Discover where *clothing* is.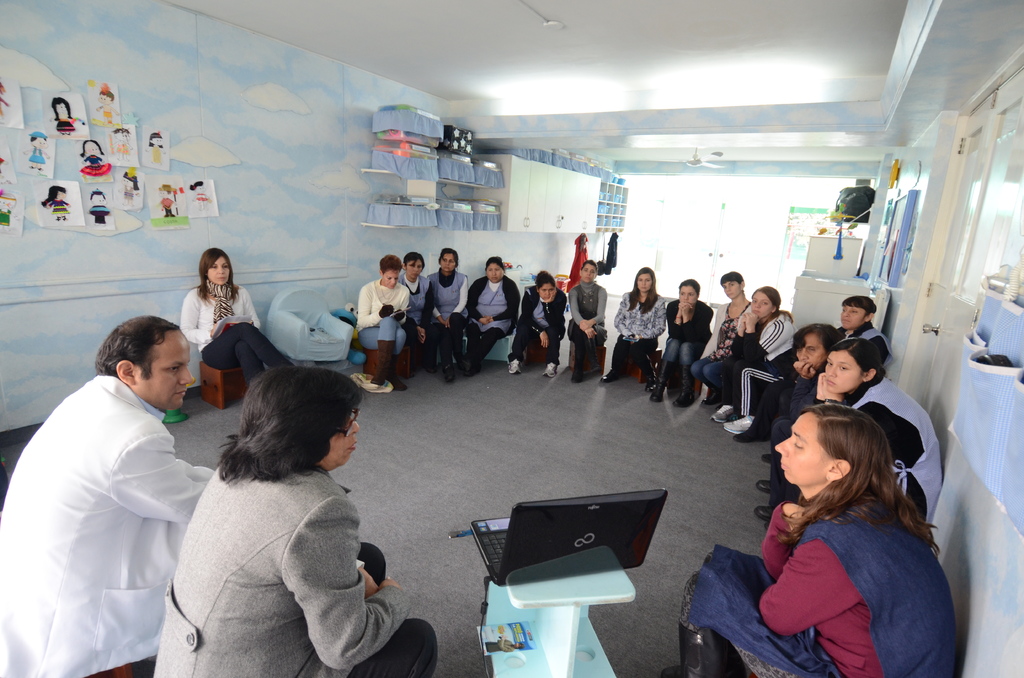
Discovered at bbox=(148, 456, 440, 677).
